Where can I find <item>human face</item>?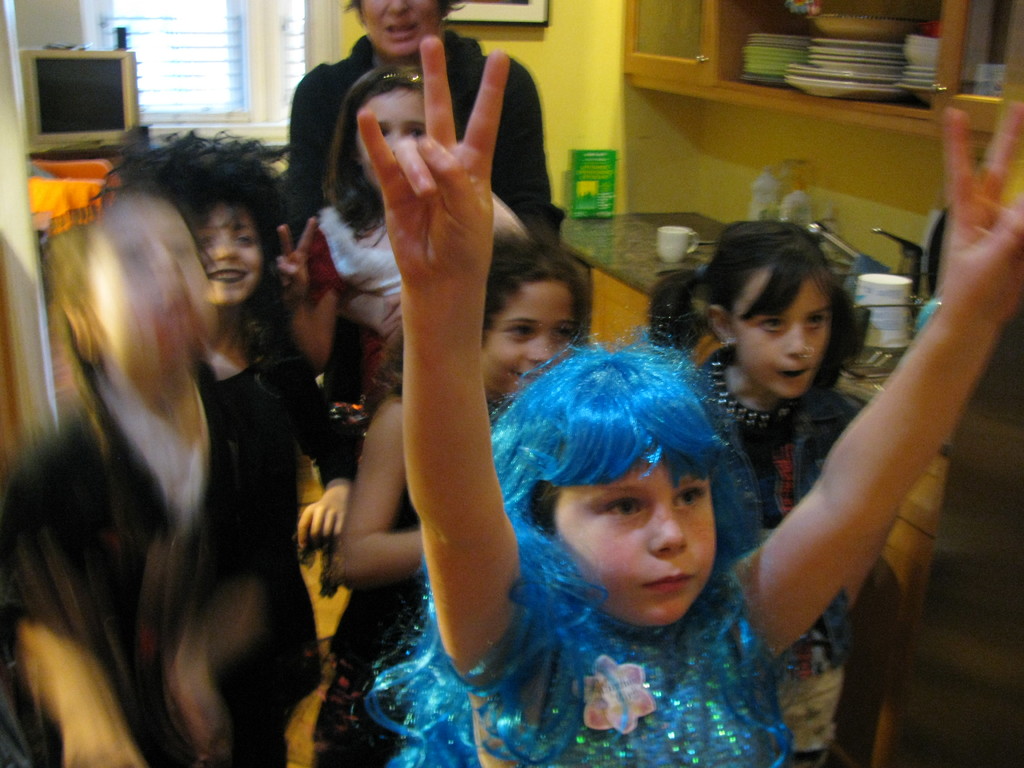
You can find it at bbox(193, 204, 263, 308).
